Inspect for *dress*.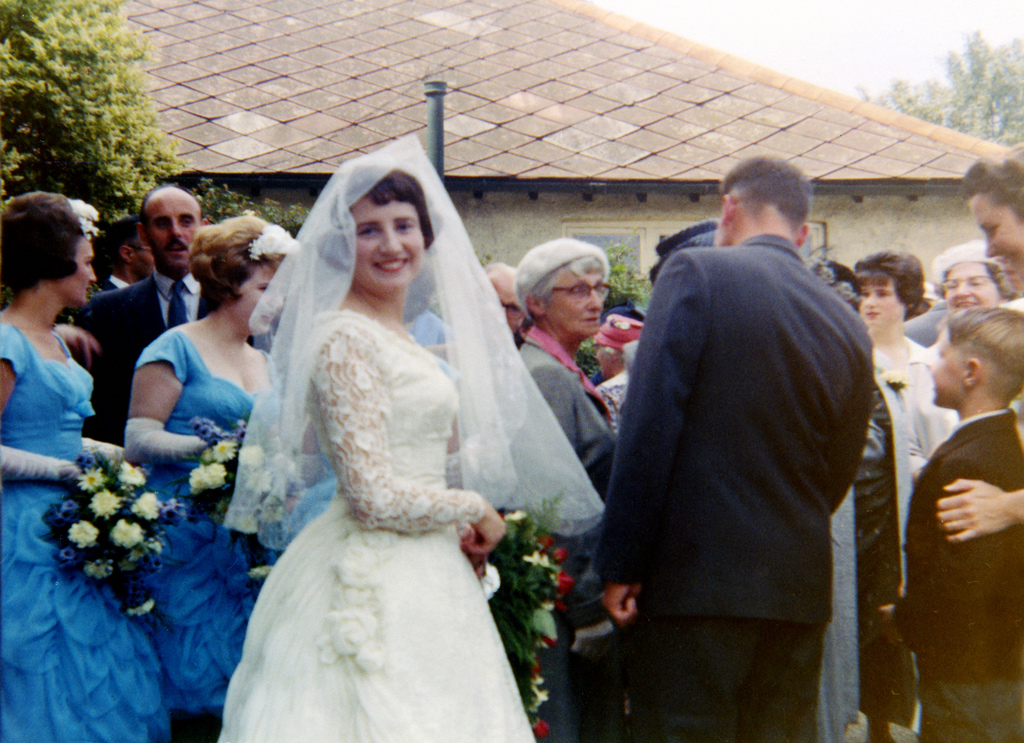
Inspection: select_region(136, 332, 257, 707).
